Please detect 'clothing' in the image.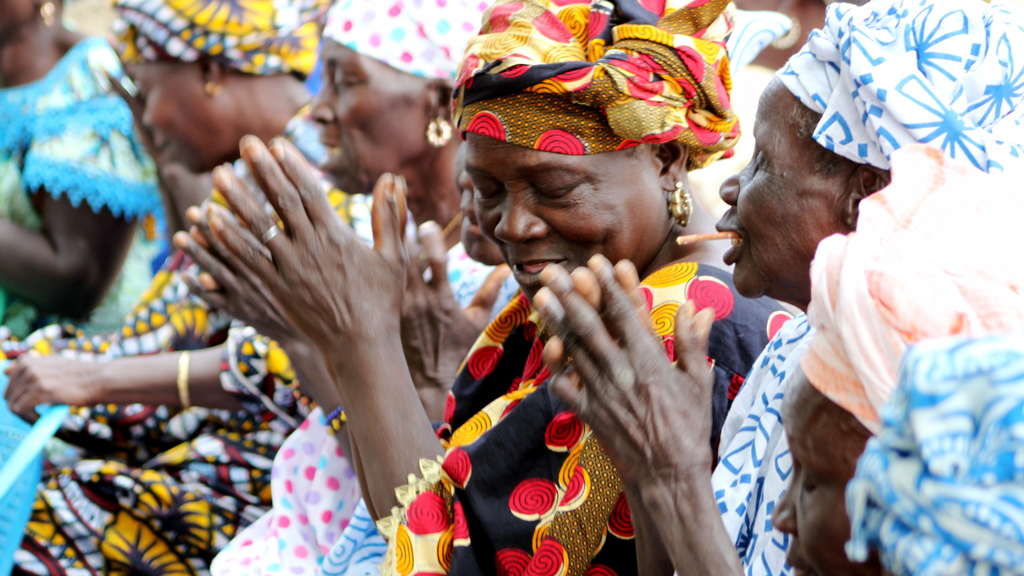
bbox=(419, 198, 705, 563).
